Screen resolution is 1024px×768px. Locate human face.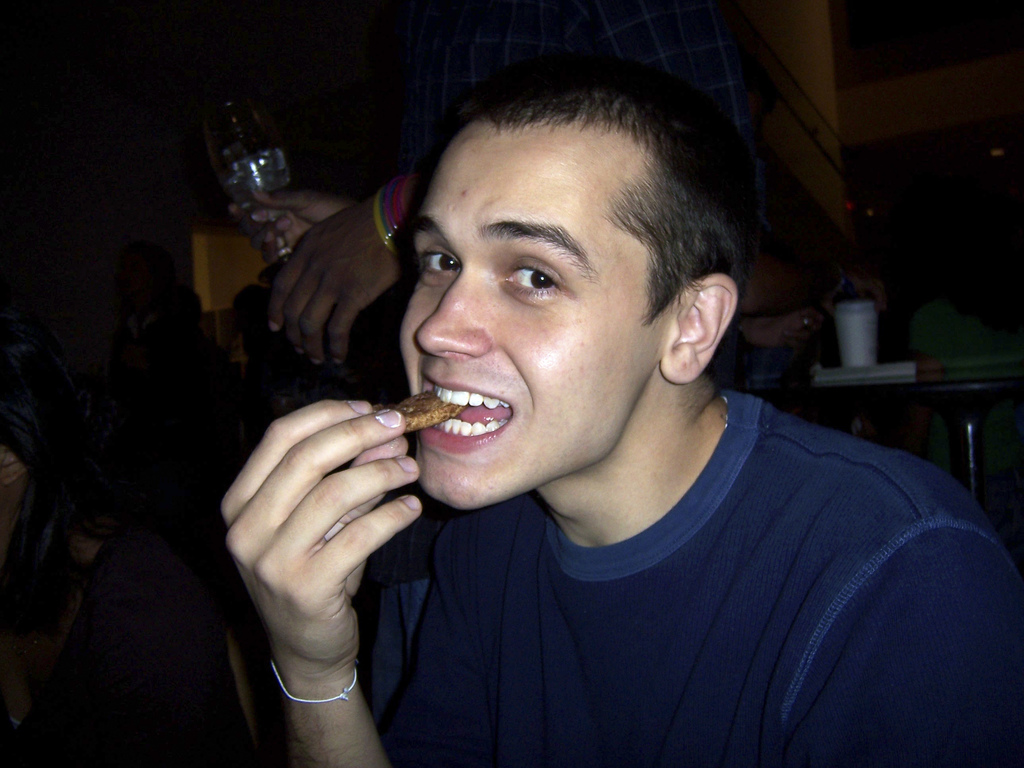
region(400, 129, 667, 504).
